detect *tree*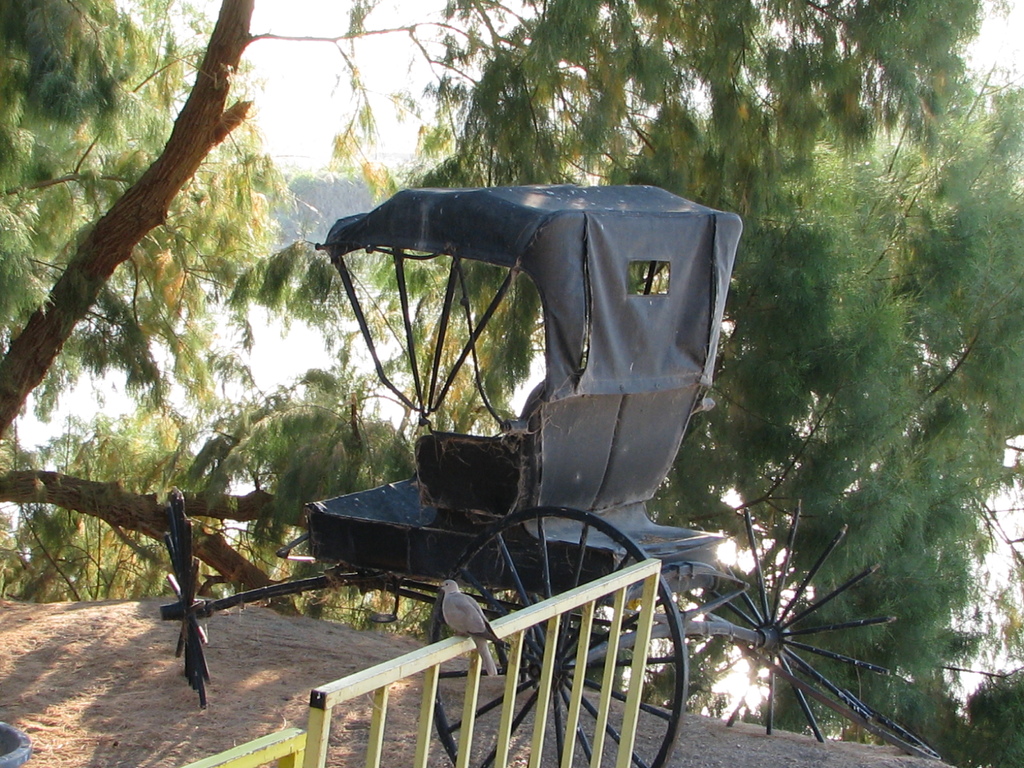
select_region(0, 0, 1023, 758)
